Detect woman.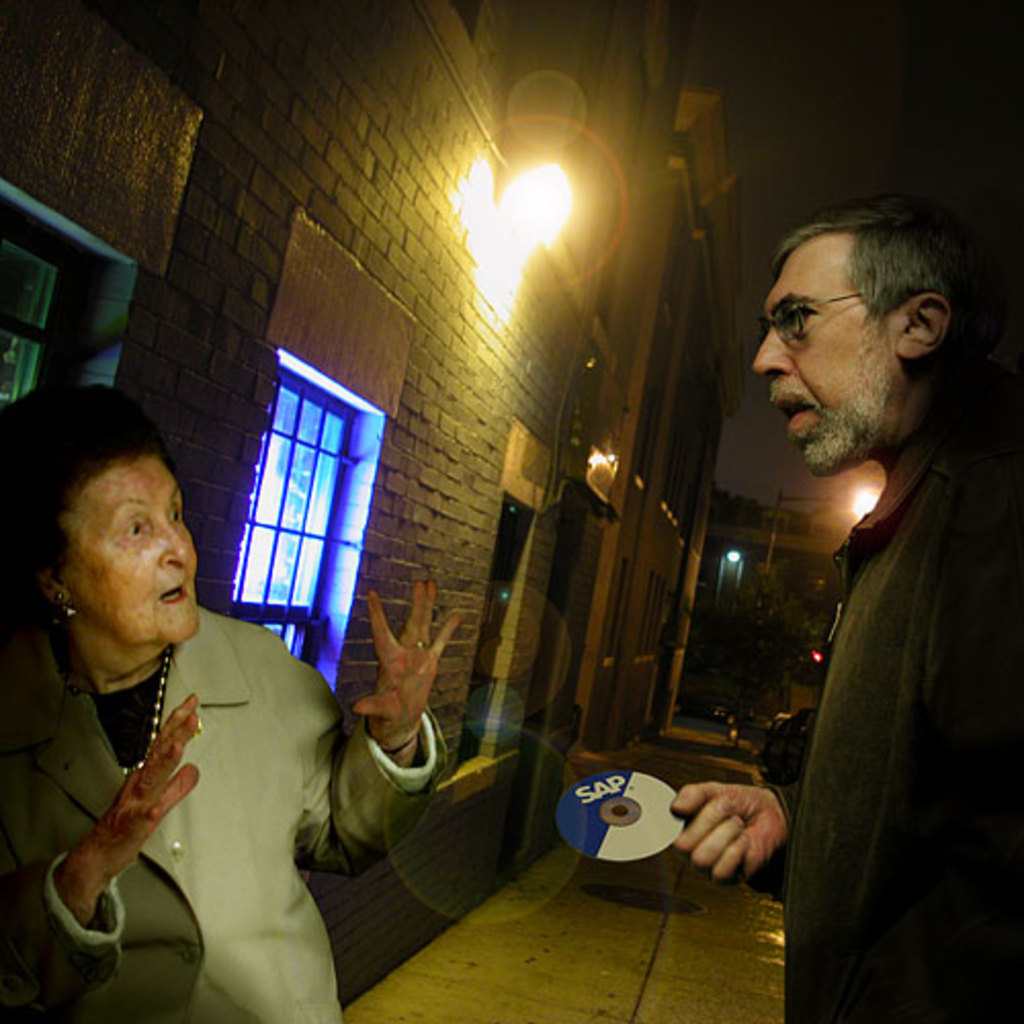
Detected at (10, 416, 401, 1016).
